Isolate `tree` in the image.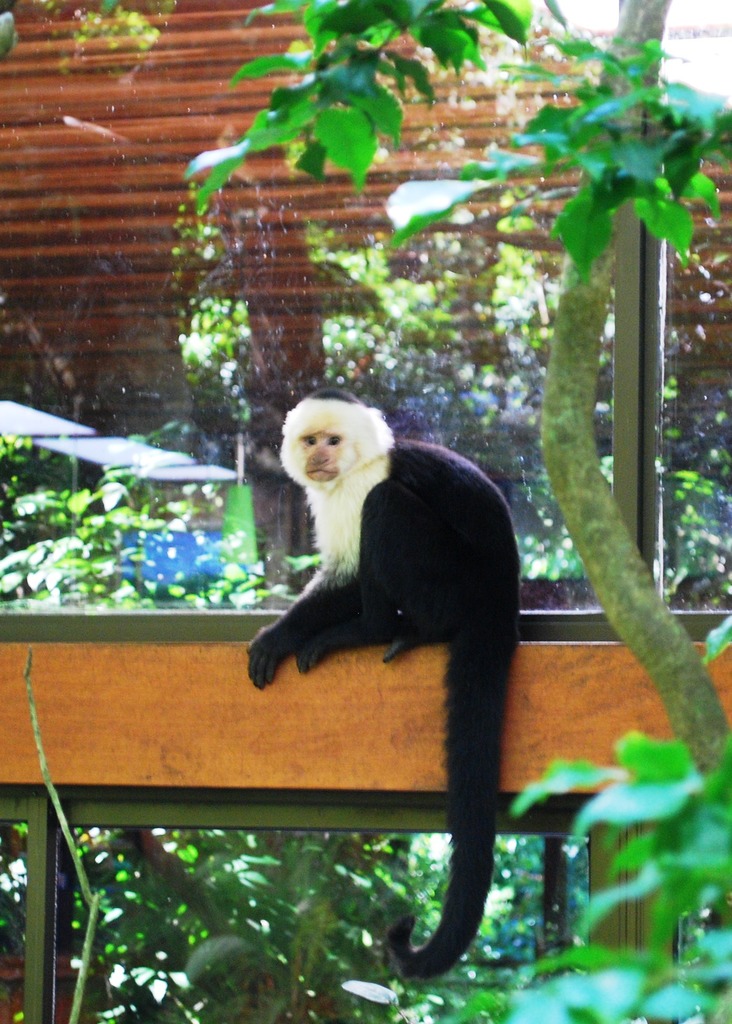
Isolated region: <box>185,0,731,1023</box>.
